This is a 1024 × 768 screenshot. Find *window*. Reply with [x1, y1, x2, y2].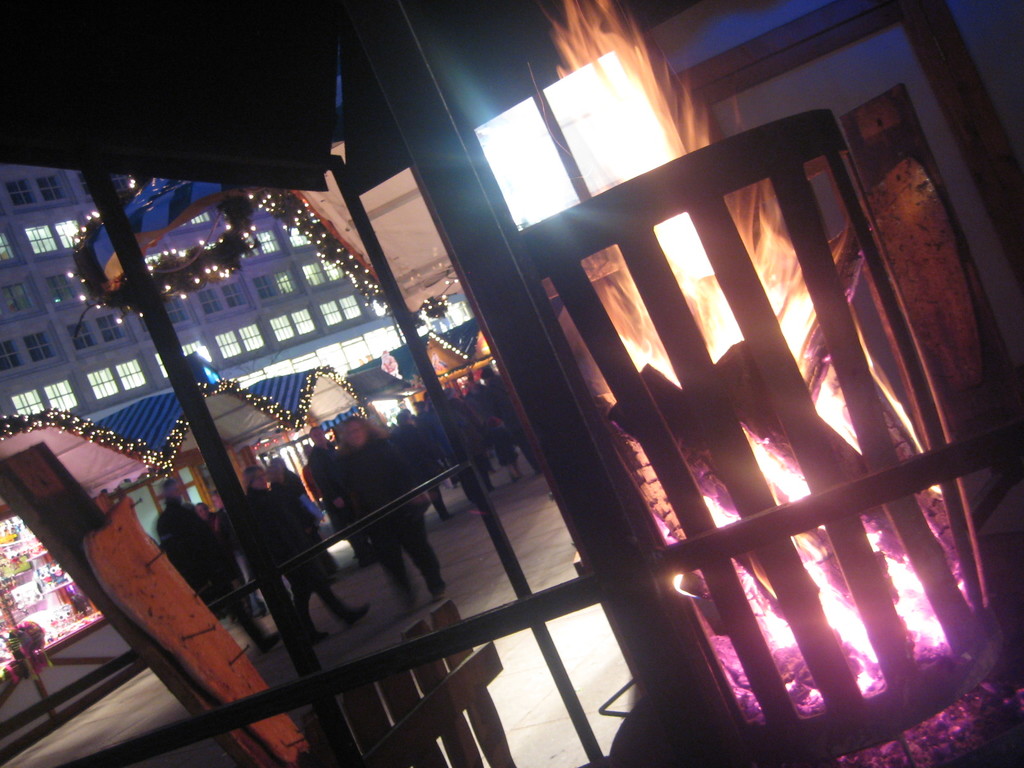
[0, 282, 41, 330].
